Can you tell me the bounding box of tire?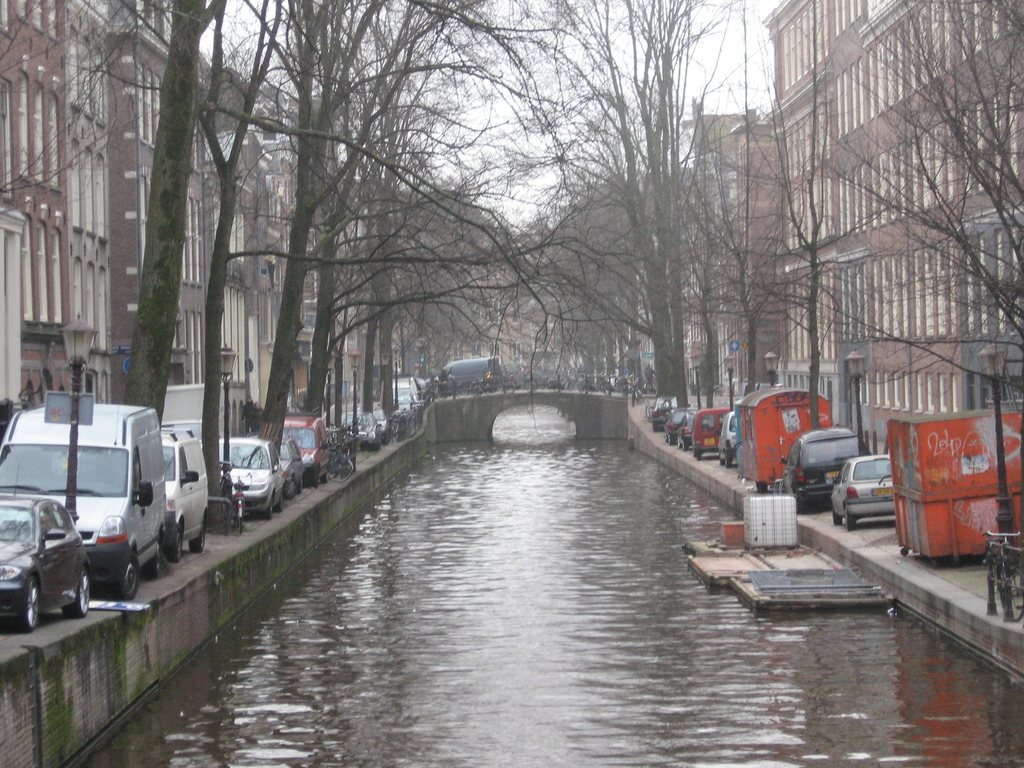
[147,541,164,579].
